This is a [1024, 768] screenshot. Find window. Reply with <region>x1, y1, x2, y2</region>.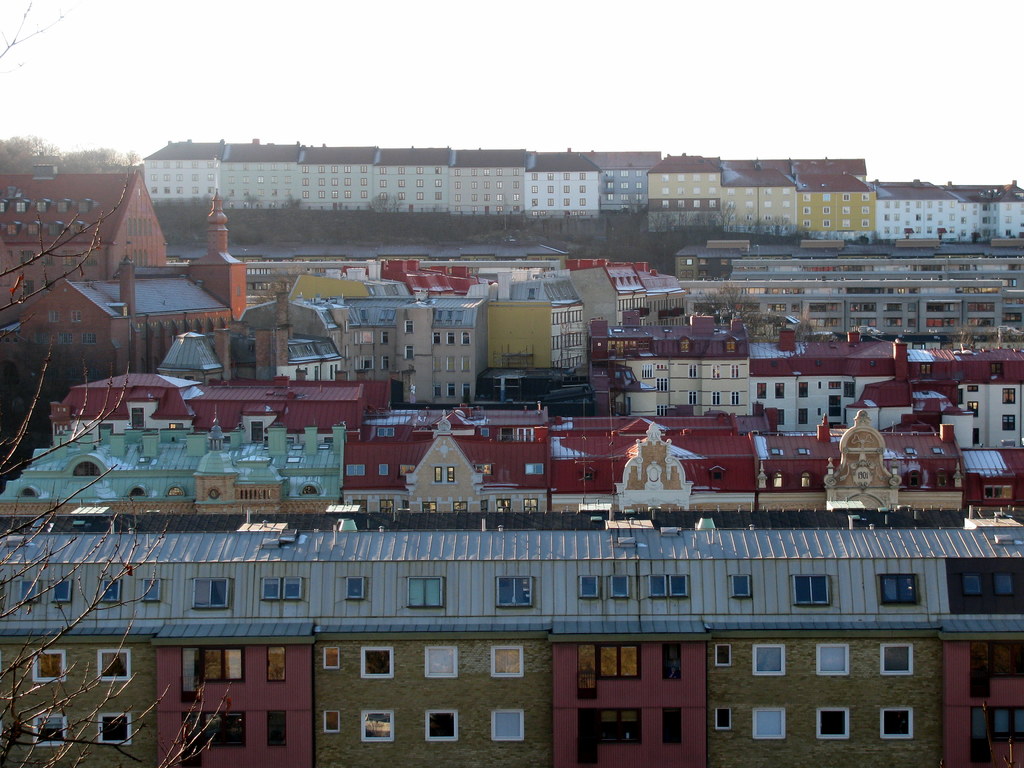
<region>716, 644, 727, 669</region>.
